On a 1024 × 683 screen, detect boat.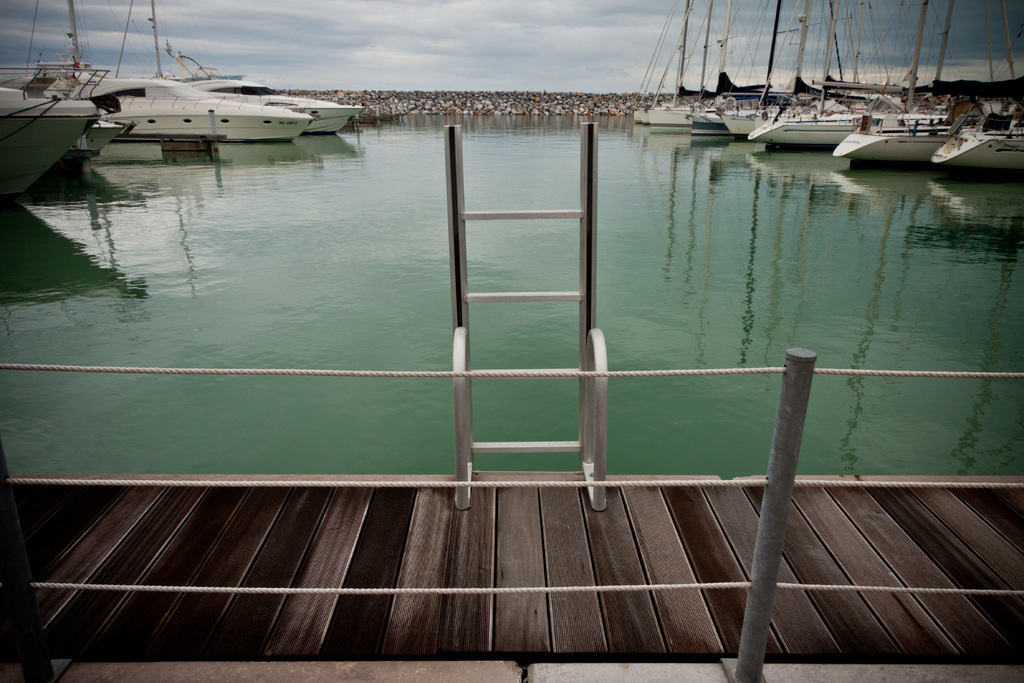
(left=84, top=0, right=316, bottom=145).
